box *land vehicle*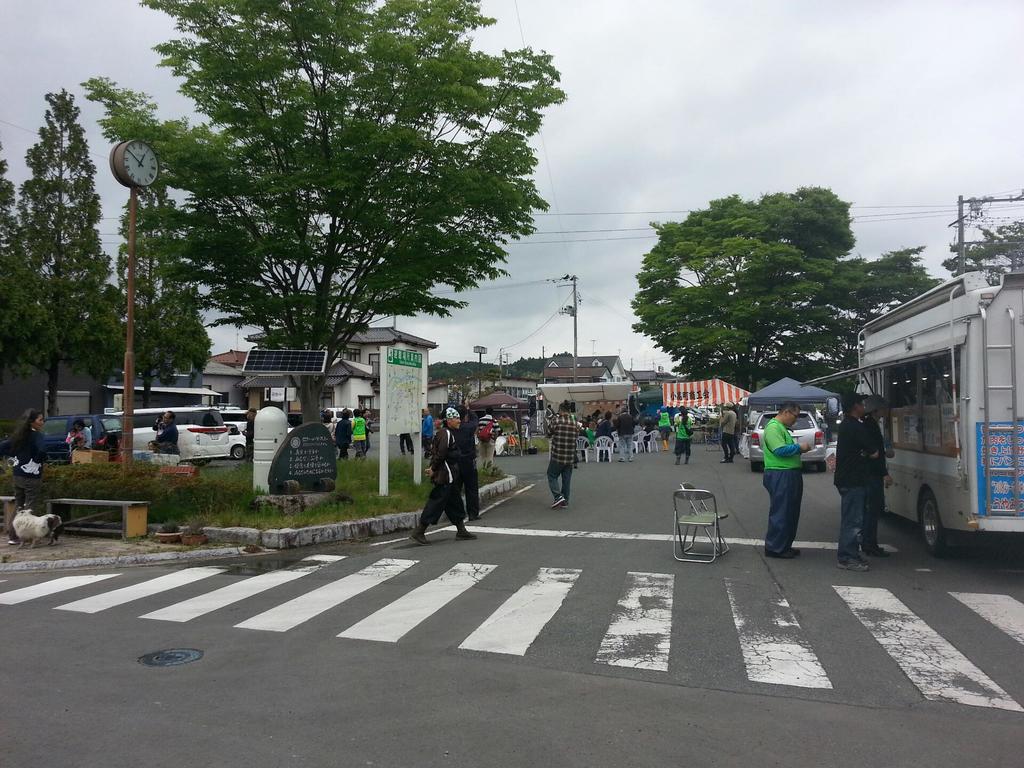
left=328, top=403, right=356, bottom=424
